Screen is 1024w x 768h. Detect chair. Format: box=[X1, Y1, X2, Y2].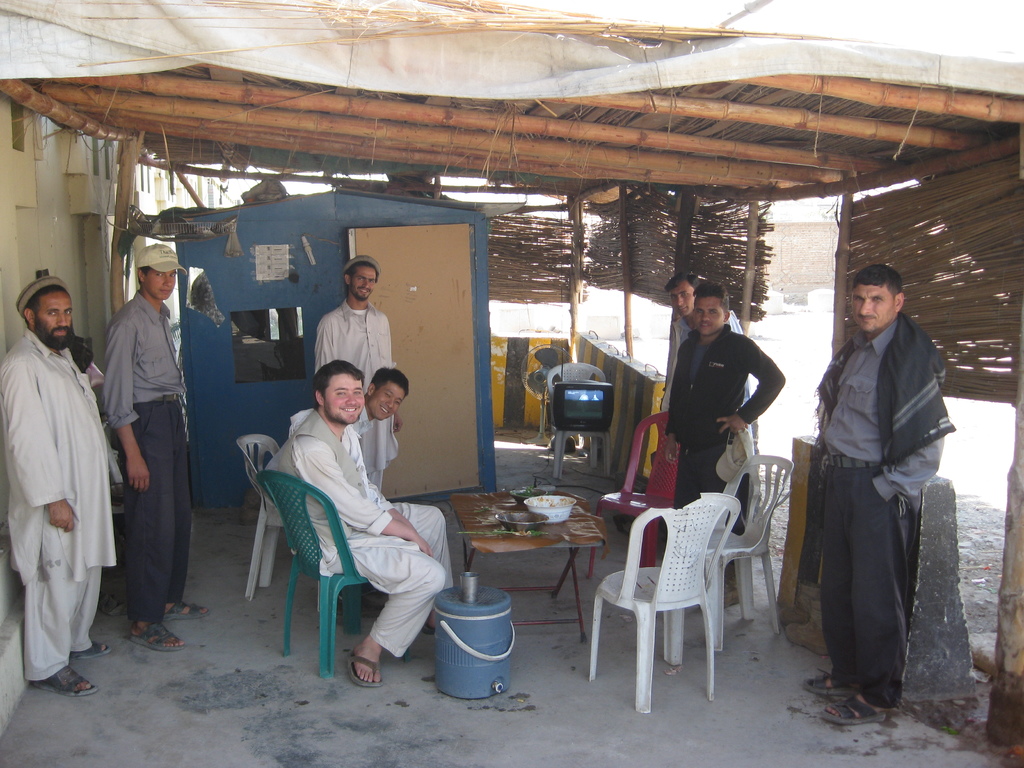
box=[234, 431, 285, 595].
